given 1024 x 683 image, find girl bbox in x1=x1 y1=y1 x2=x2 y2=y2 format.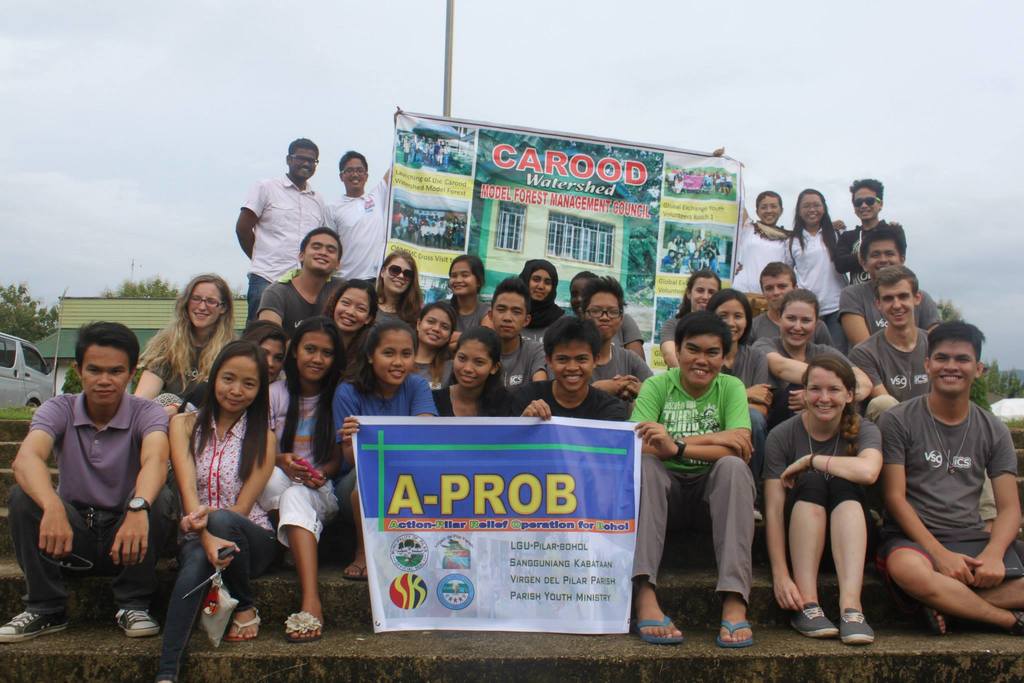
x1=379 y1=252 x2=429 y2=331.
